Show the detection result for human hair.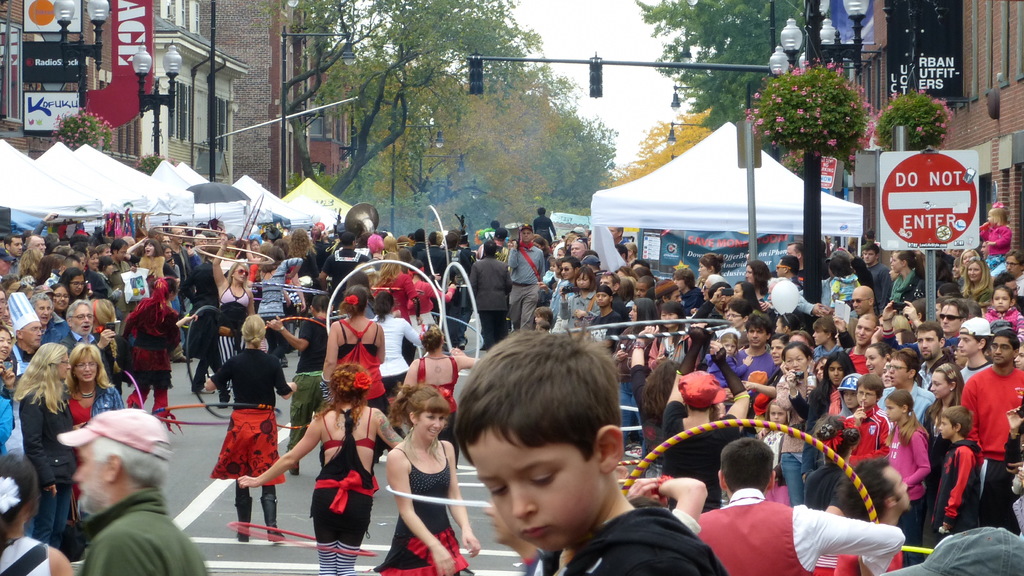
(380, 254, 399, 280).
